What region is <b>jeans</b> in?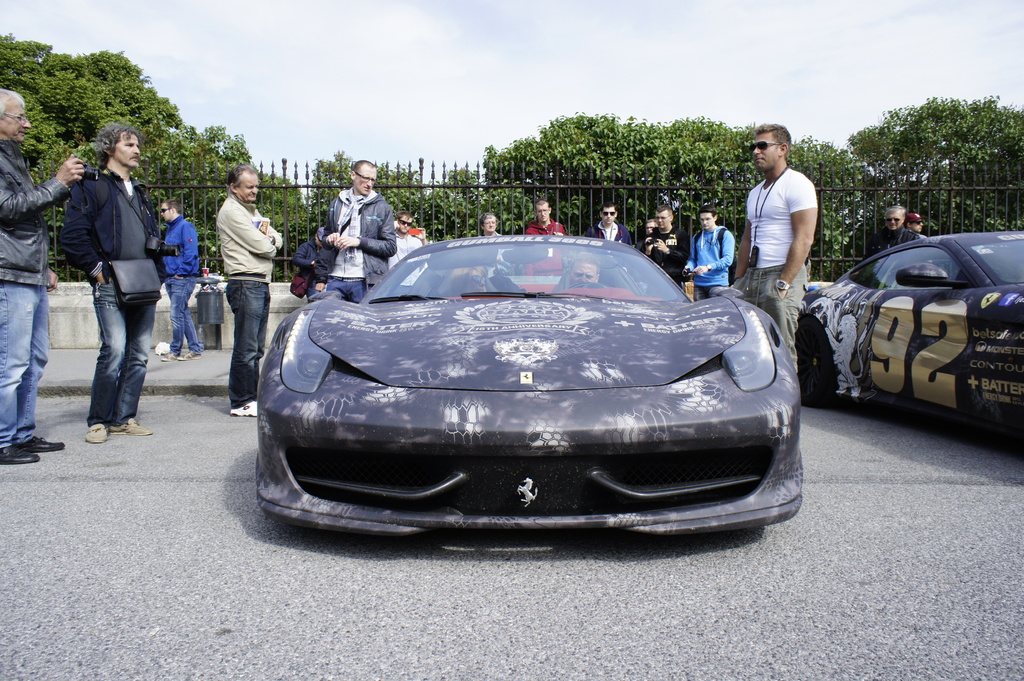
select_region(162, 279, 203, 353).
